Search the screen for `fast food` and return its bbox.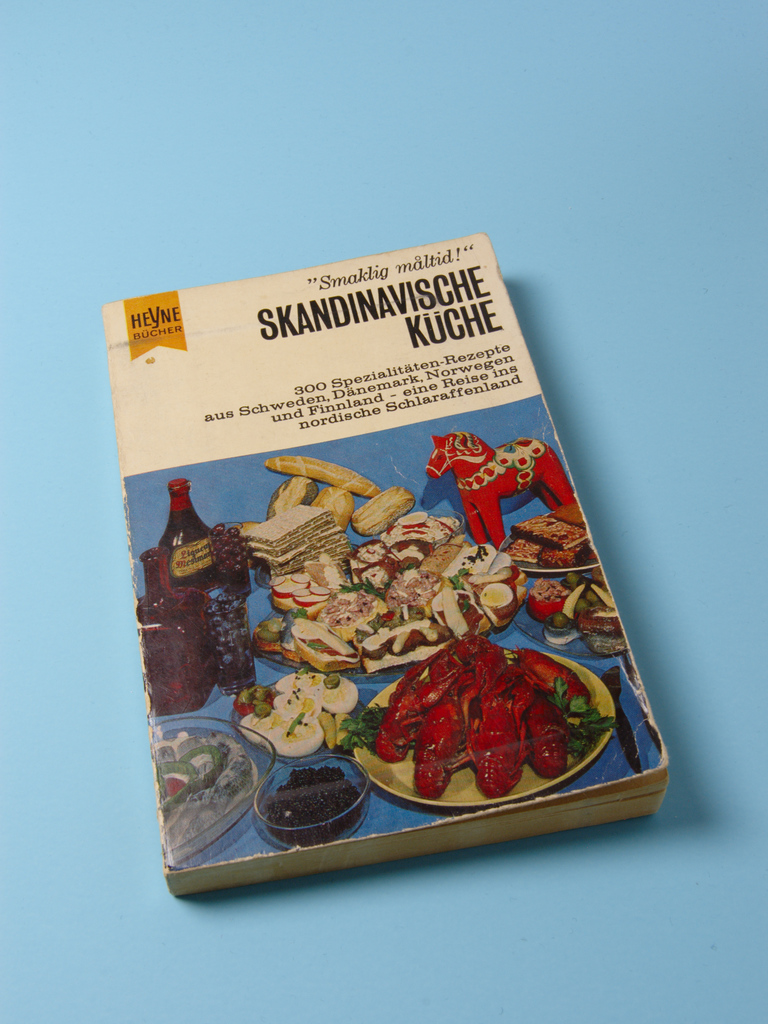
Found: x1=506, y1=512, x2=594, y2=584.
